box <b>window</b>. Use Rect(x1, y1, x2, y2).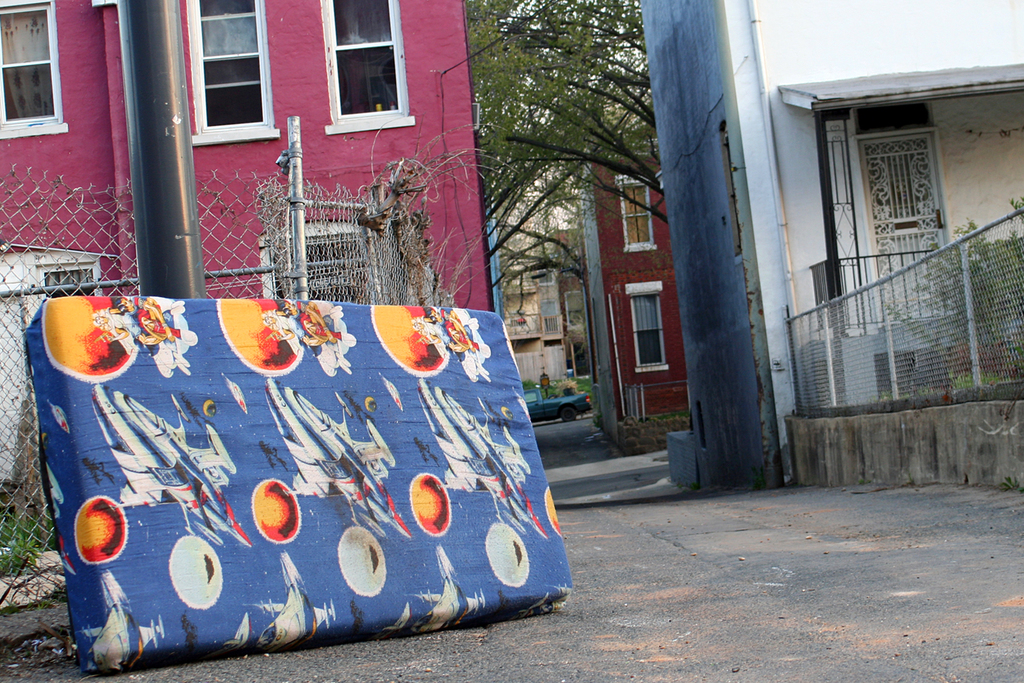
Rect(624, 276, 674, 372).
